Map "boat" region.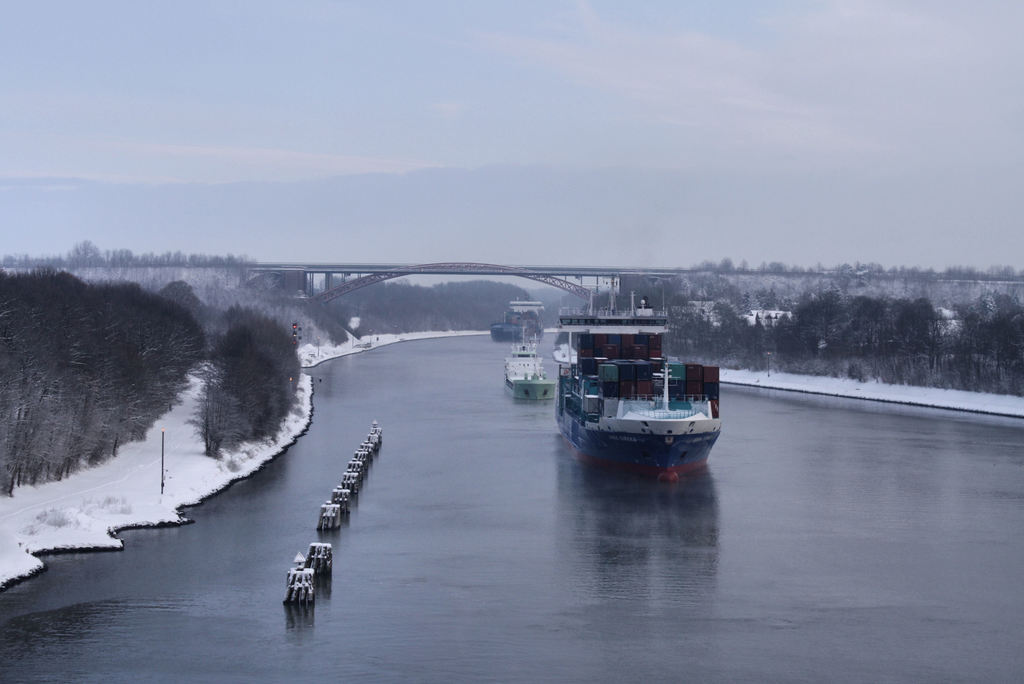
Mapped to <box>542,276,739,477</box>.
